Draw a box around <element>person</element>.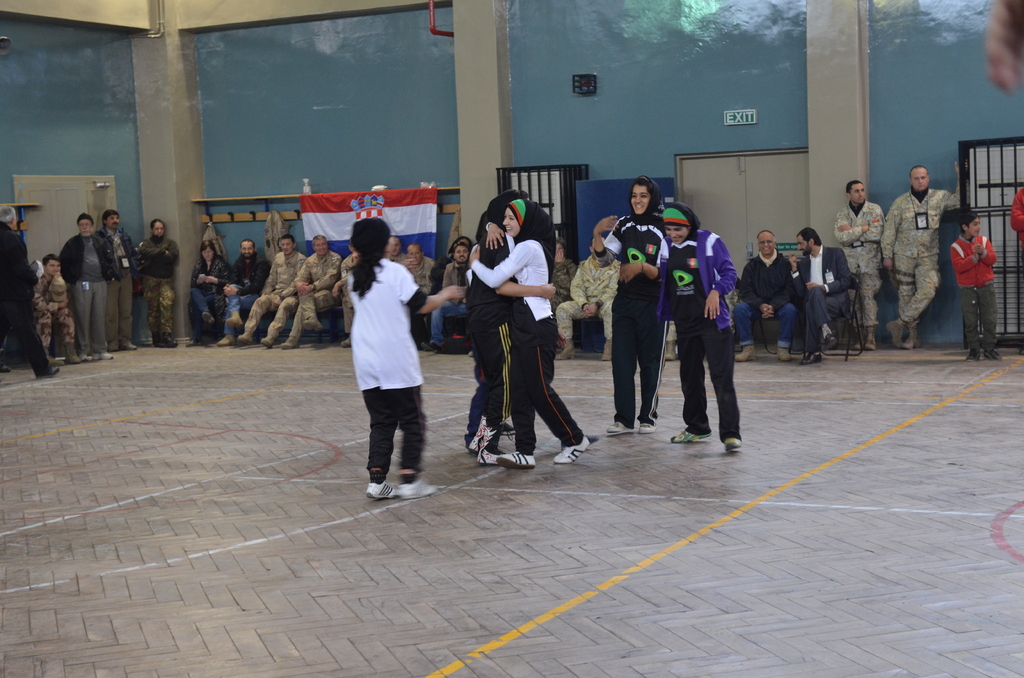
select_region(953, 214, 995, 360).
